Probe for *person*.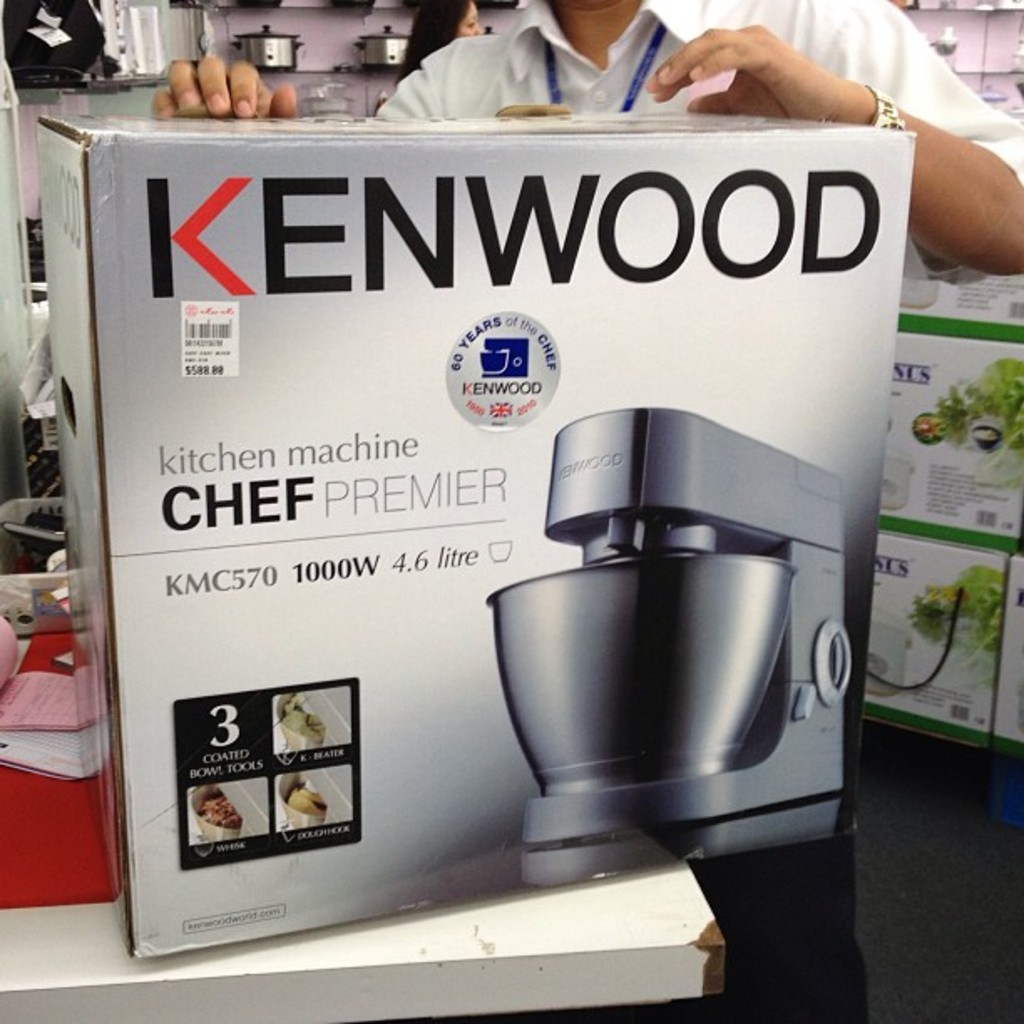
Probe result: l=149, t=0, r=1022, b=1022.
